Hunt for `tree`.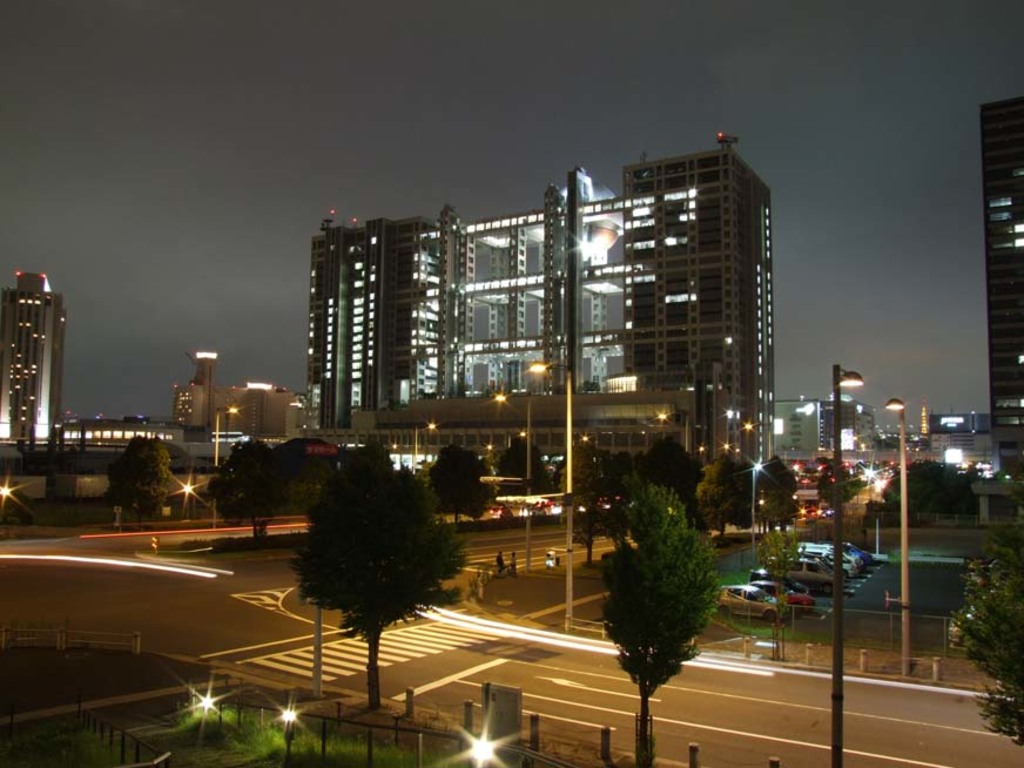
Hunted down at left=595, top=477, right=722, bottom=767.
